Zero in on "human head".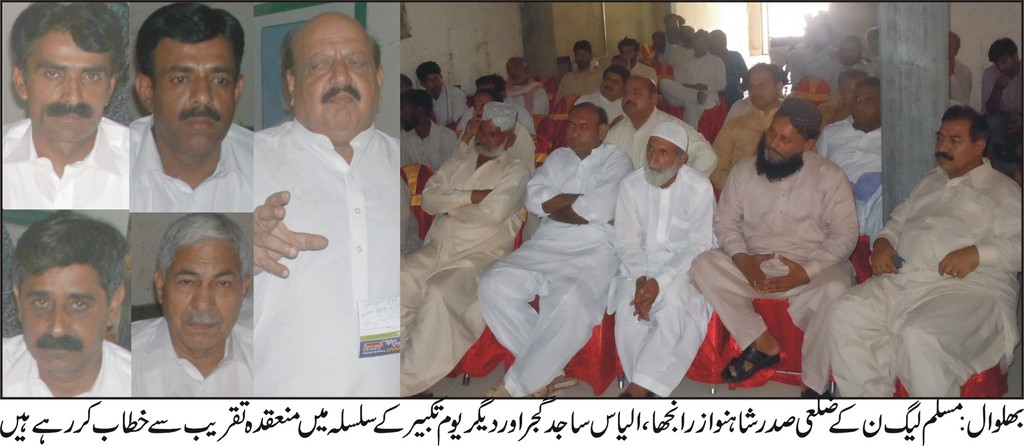
Zeroed in: 576, 42, 591, 70.
